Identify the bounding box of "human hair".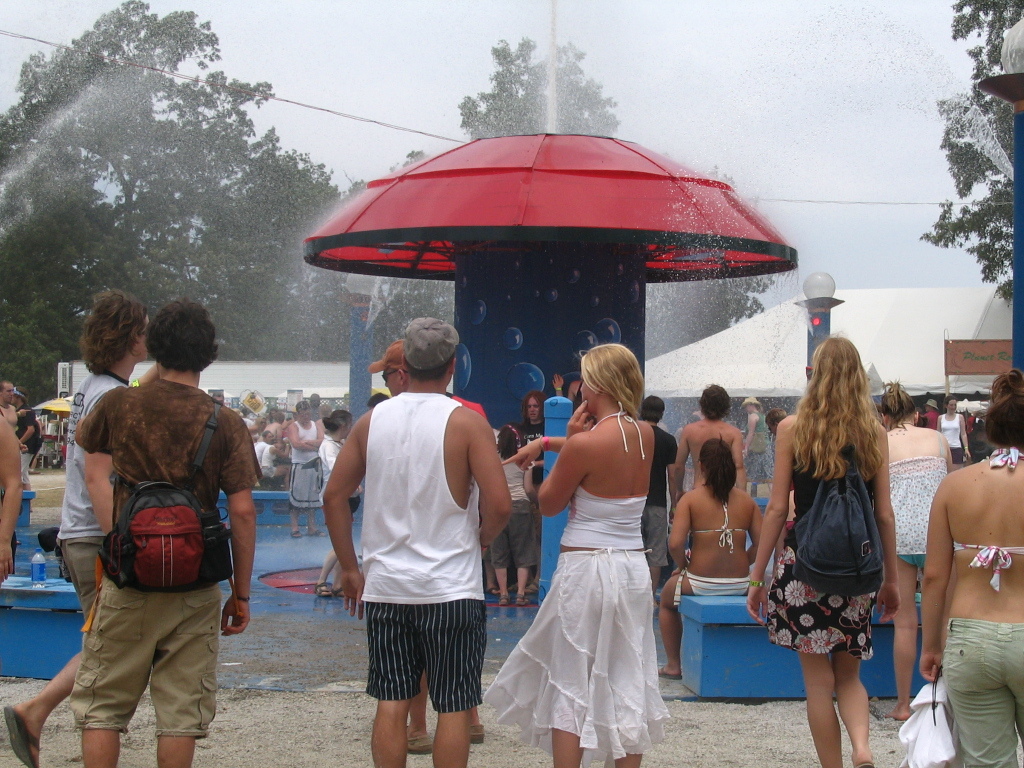
(521,391,547,424).
